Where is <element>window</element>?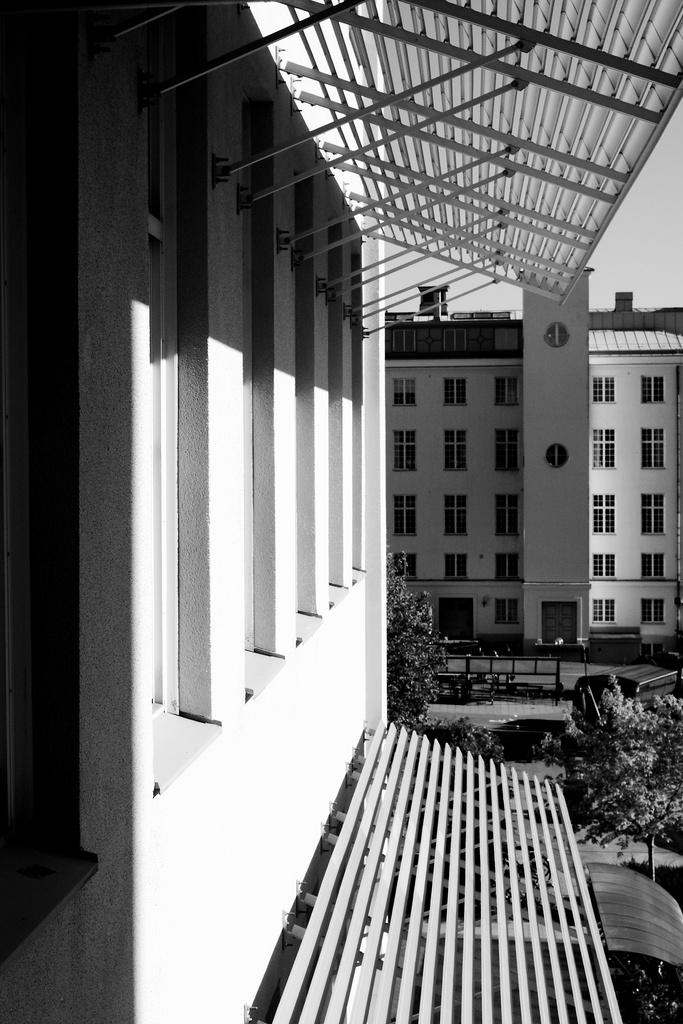
bbox(591, 428, 614, 469).
